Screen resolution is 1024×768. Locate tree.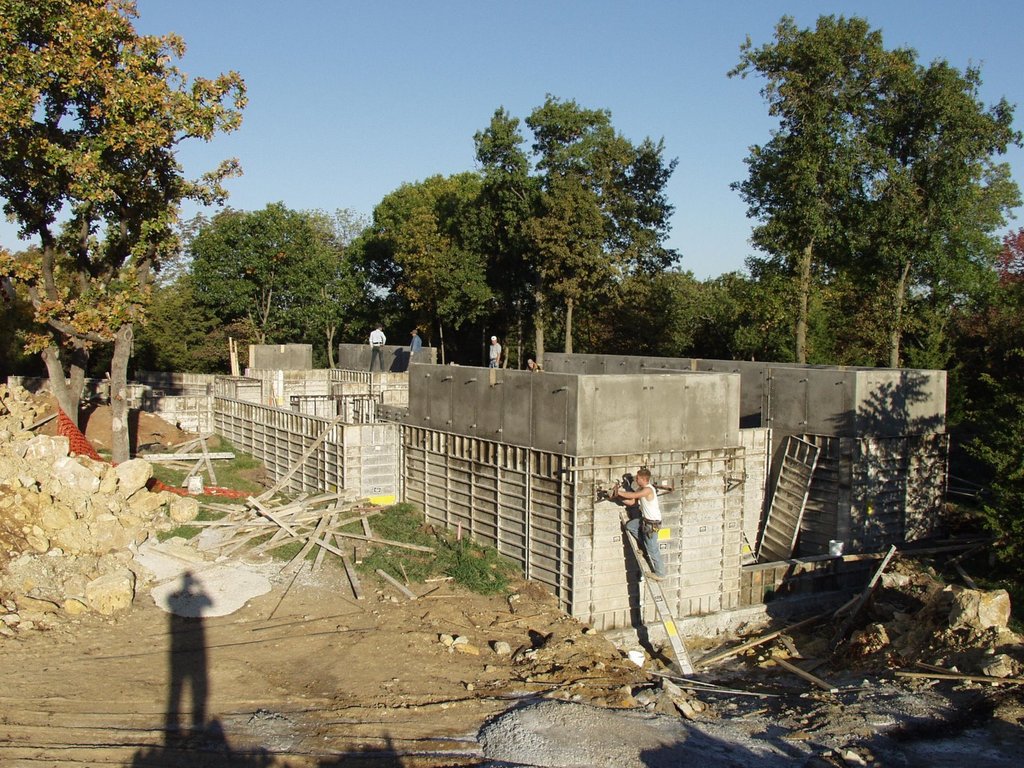
(701,19,937,364).
